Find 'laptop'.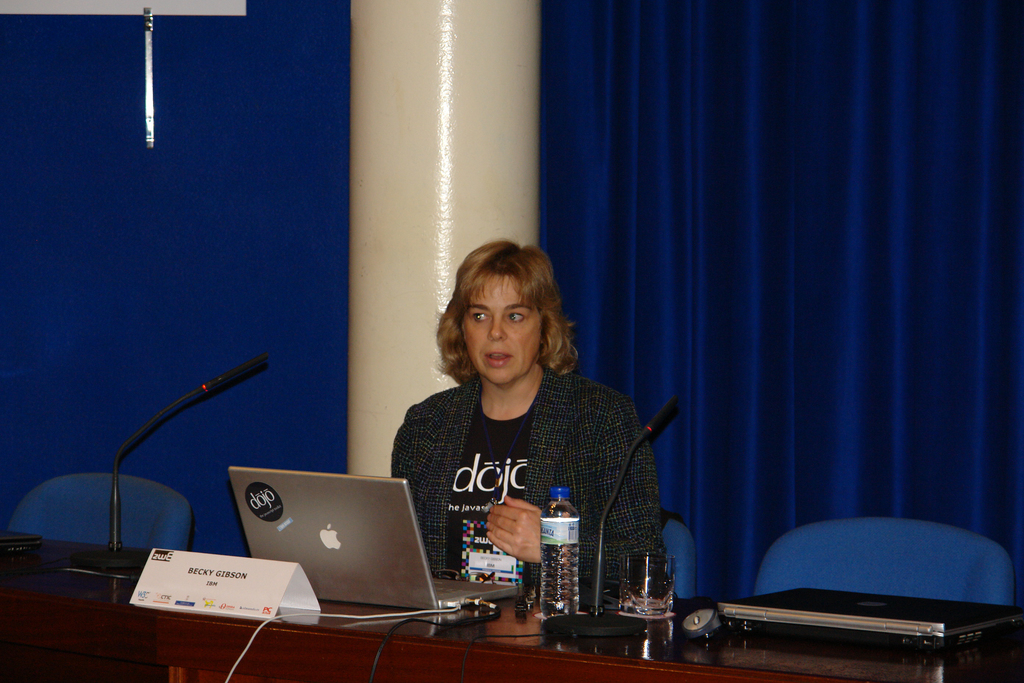
230:461:520:609.
